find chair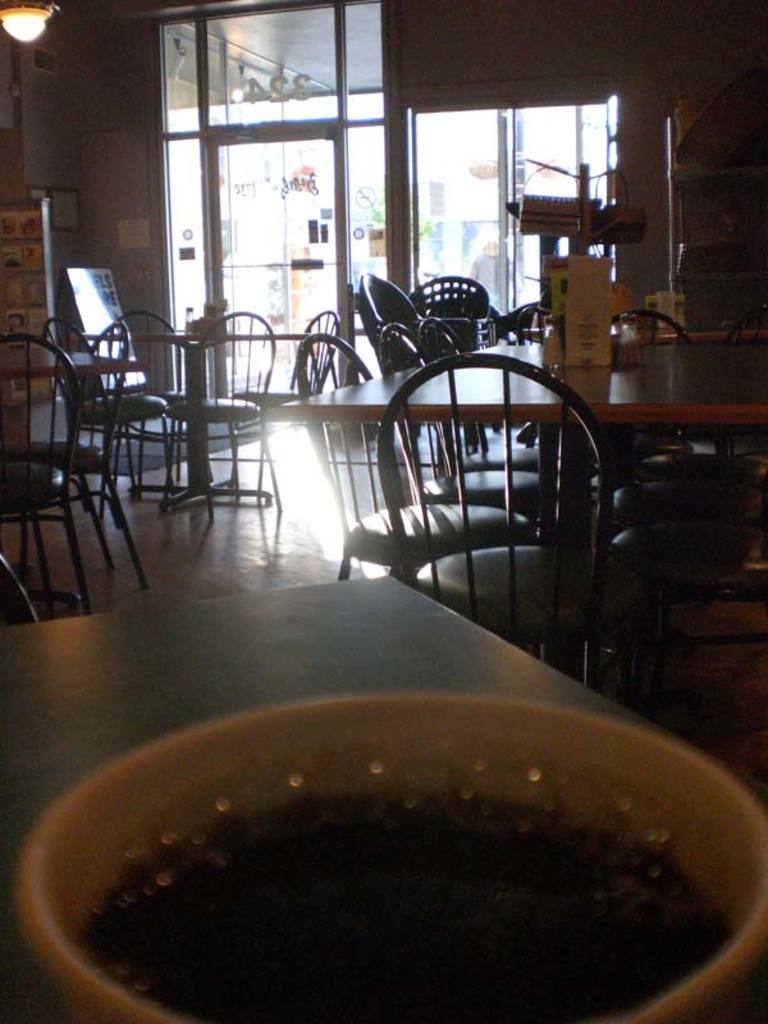
crop(609, 306, 739, 463)
